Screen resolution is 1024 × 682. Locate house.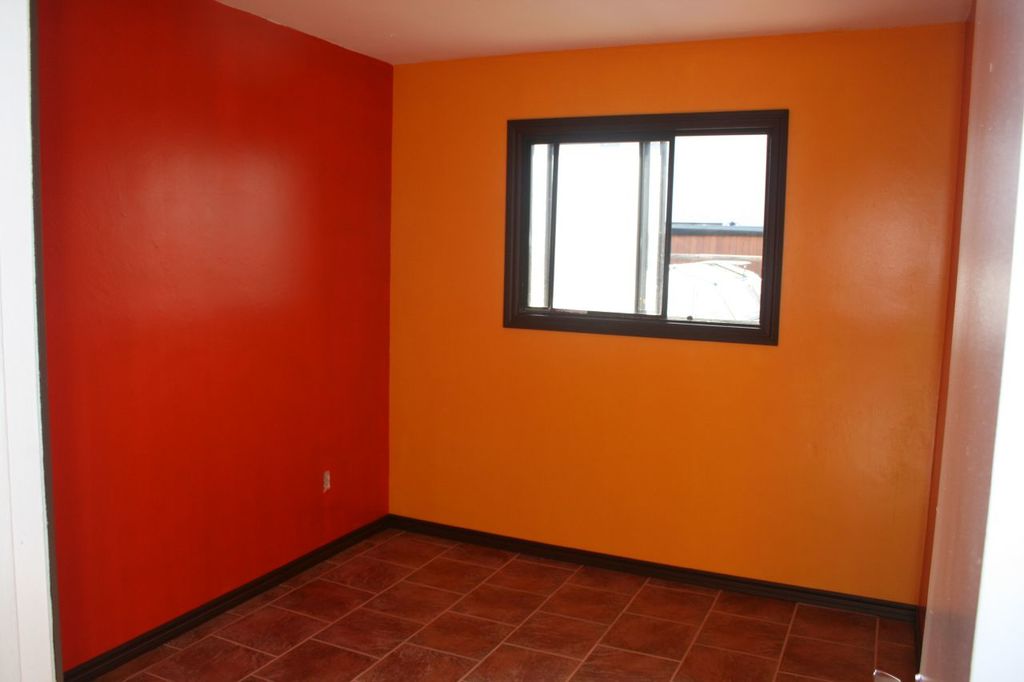
(left=670, top=222, right=767, bottom=277).
